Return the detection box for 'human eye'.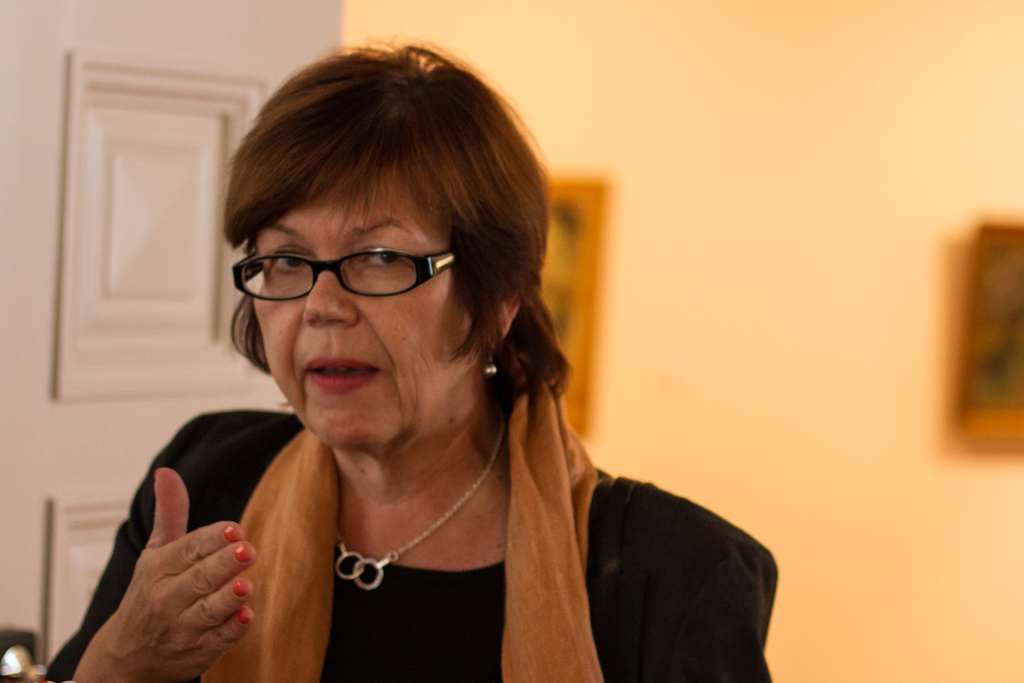
box(355, 238, 412, 273).
